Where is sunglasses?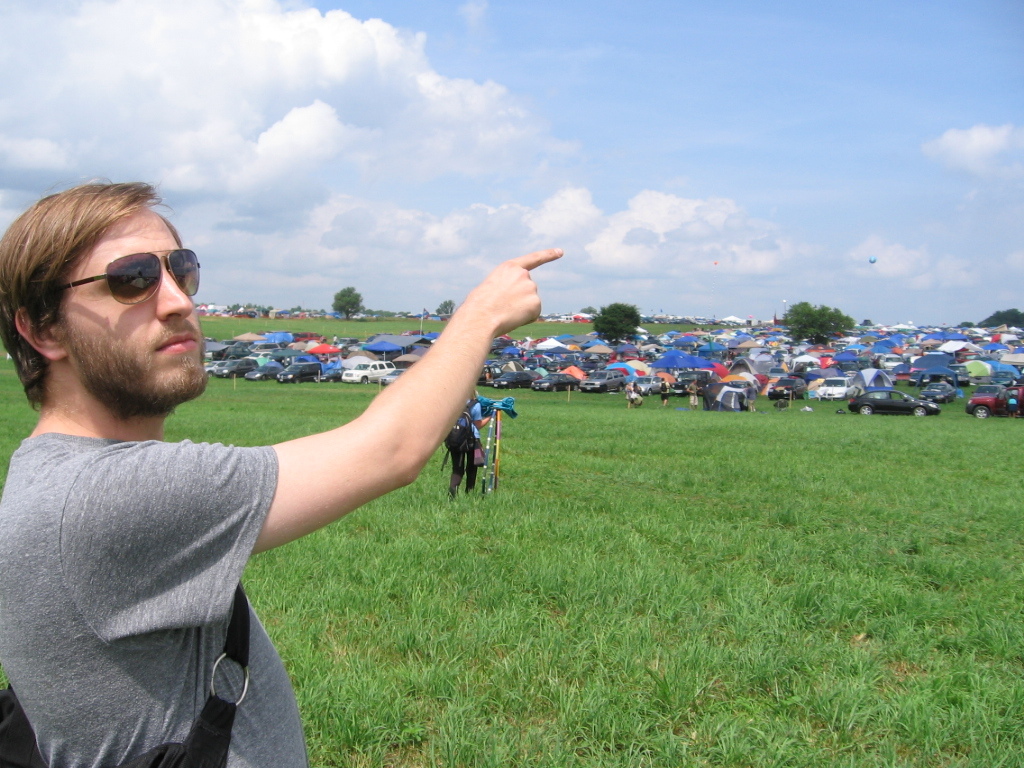
[55, 247, 201, 306].
